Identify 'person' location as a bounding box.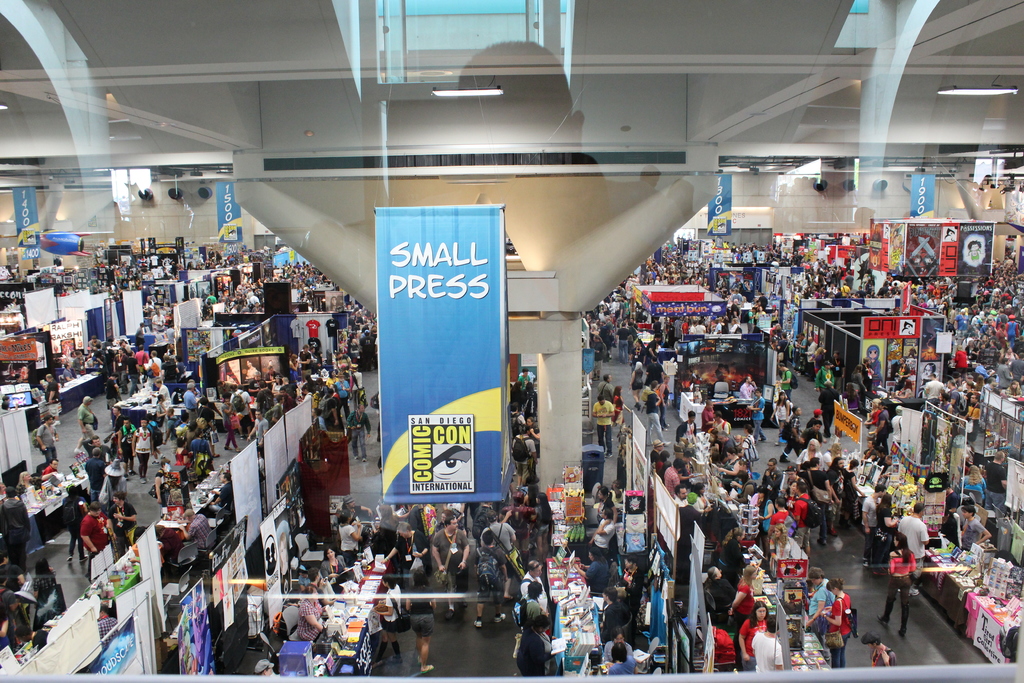
0 483 30 575.
